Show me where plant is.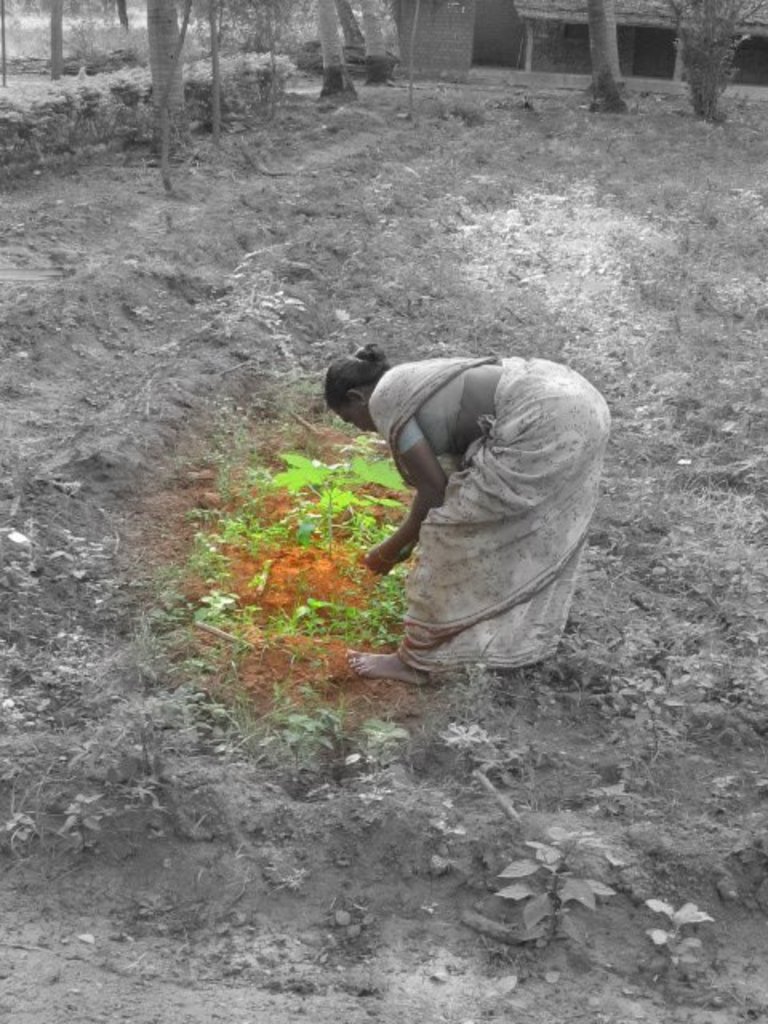
plant is at [613,653,678,806].
